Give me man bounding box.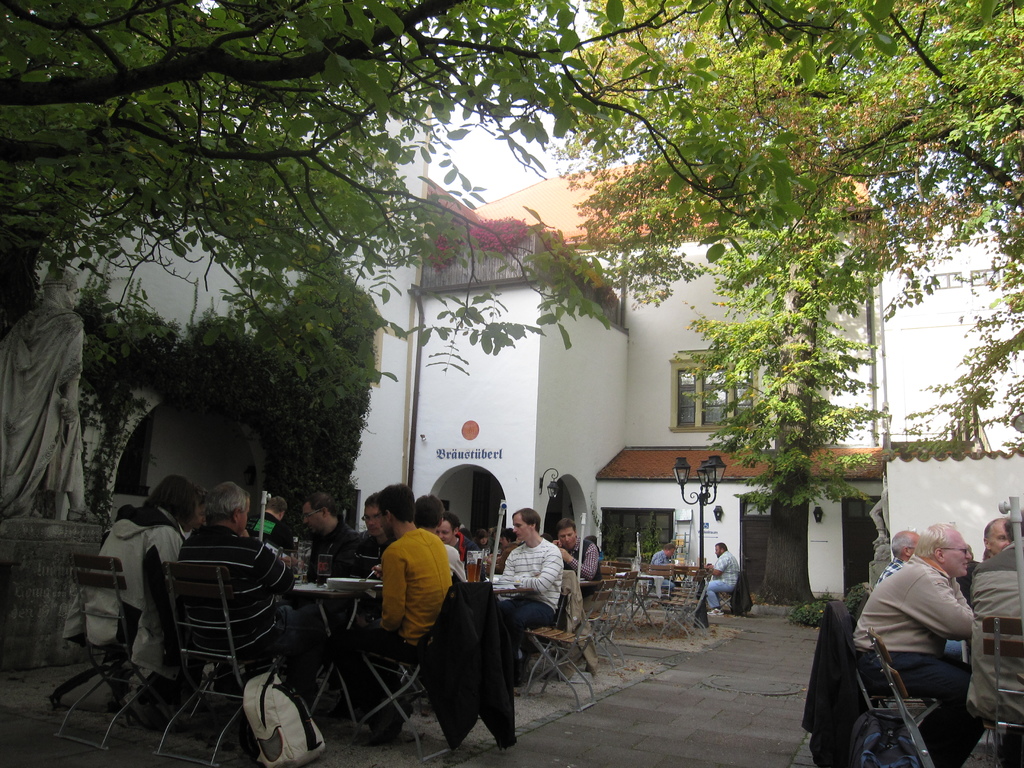
844/516/986/766.
